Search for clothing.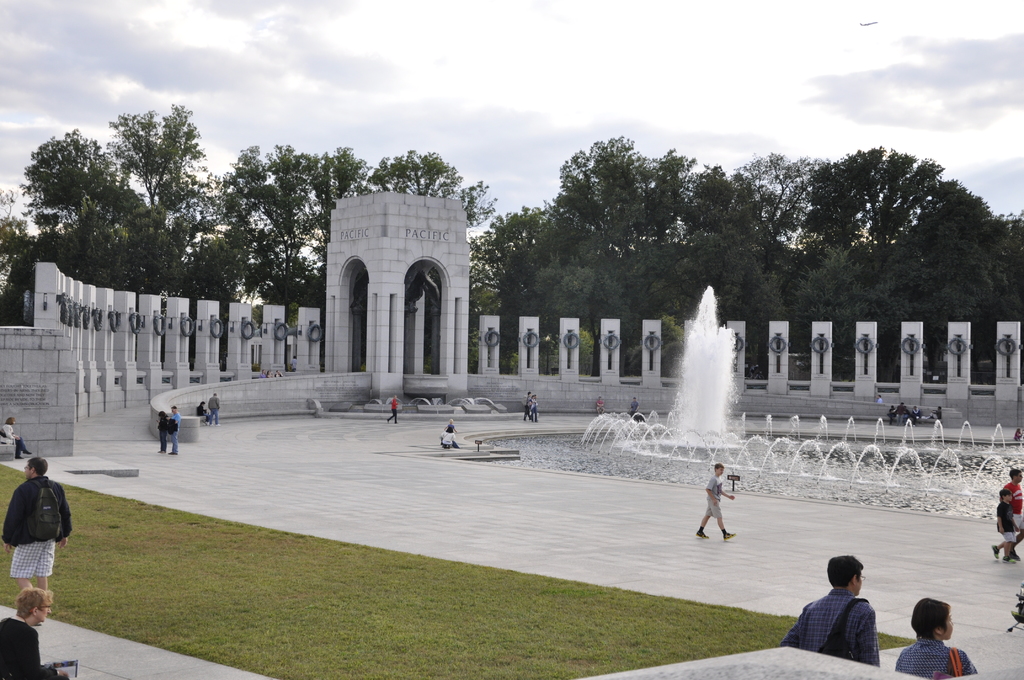
Found at 192,403,205,424.
